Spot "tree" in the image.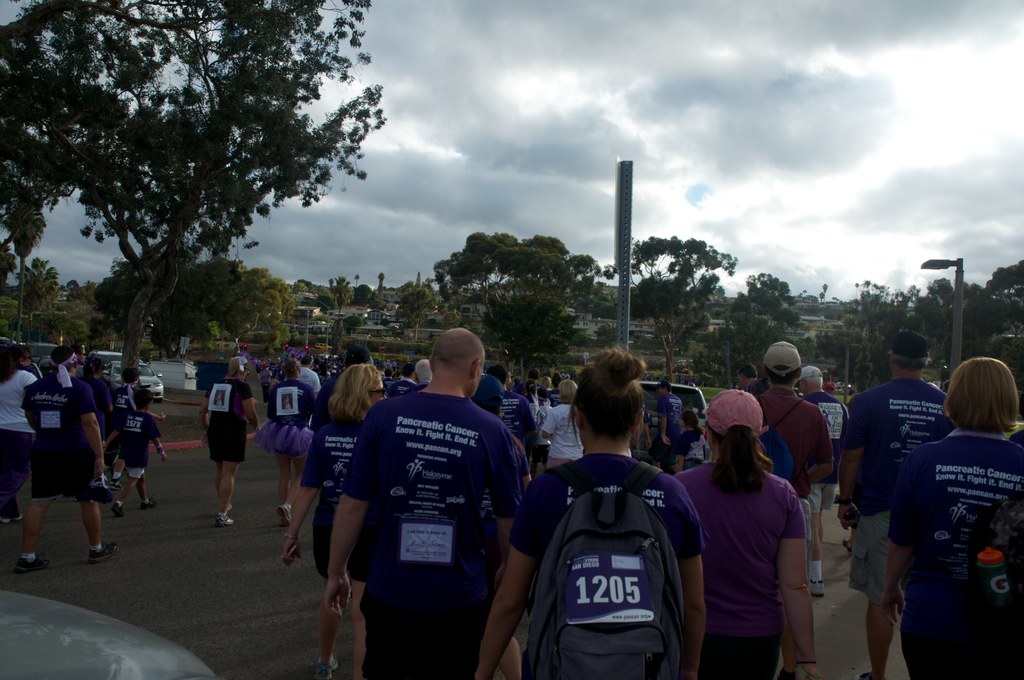
"tree" found at <bbox>633, 225, 738, 379</bbox>.
